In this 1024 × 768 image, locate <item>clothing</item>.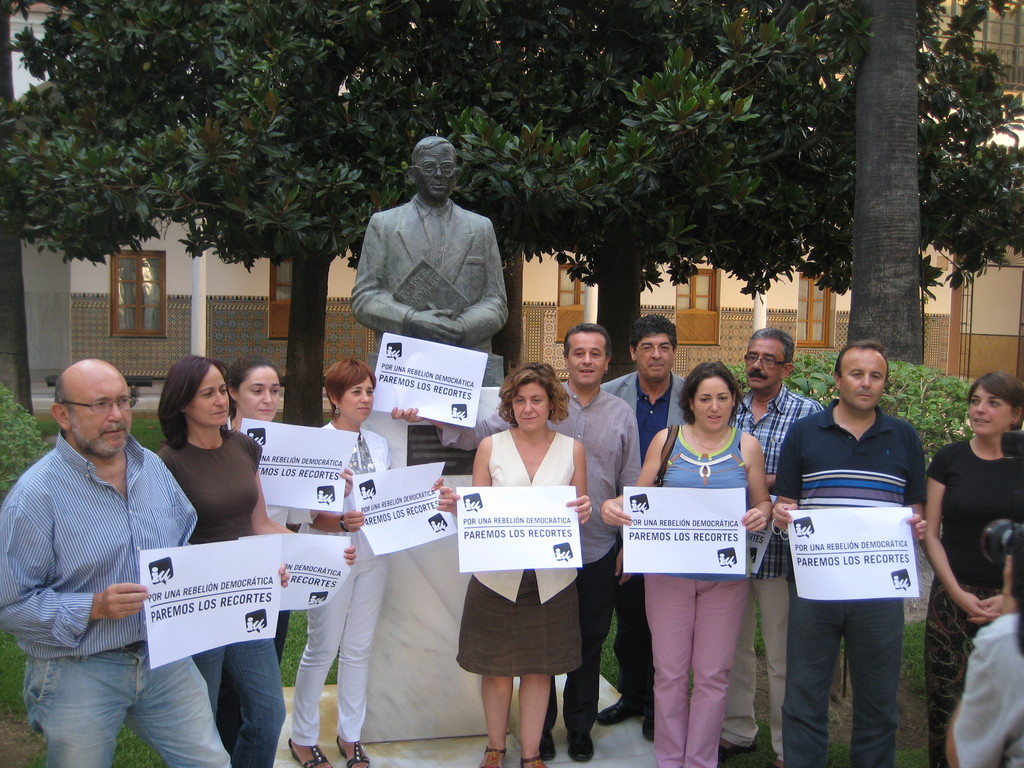
Bounding box: l=605, t=364, r=694, b=450.
